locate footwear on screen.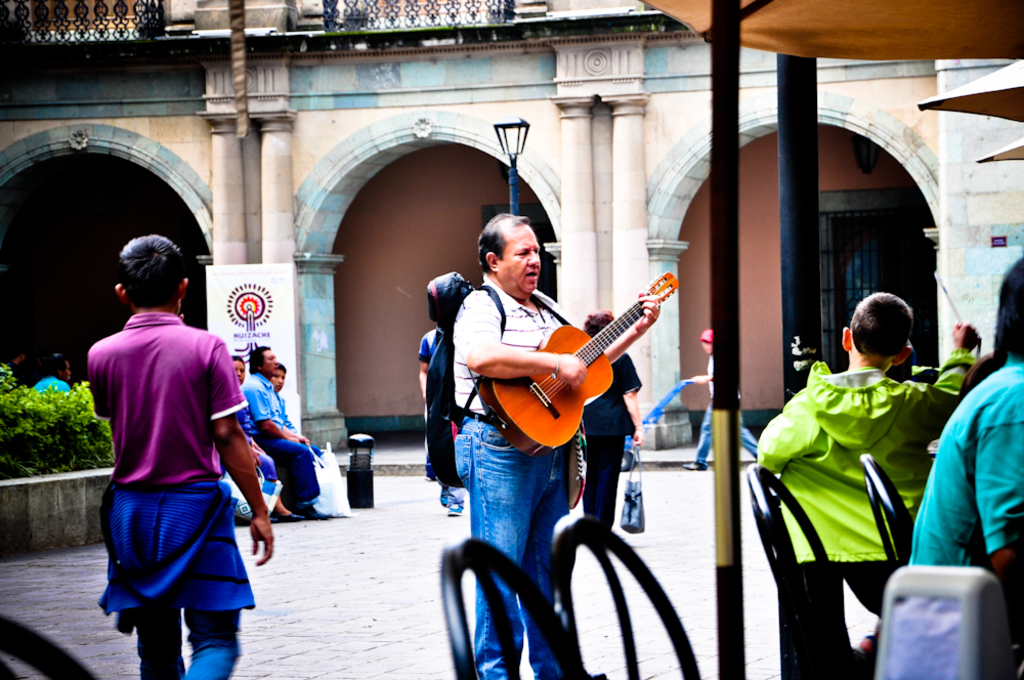
On screen at <box>680,460,707,476</box>.
